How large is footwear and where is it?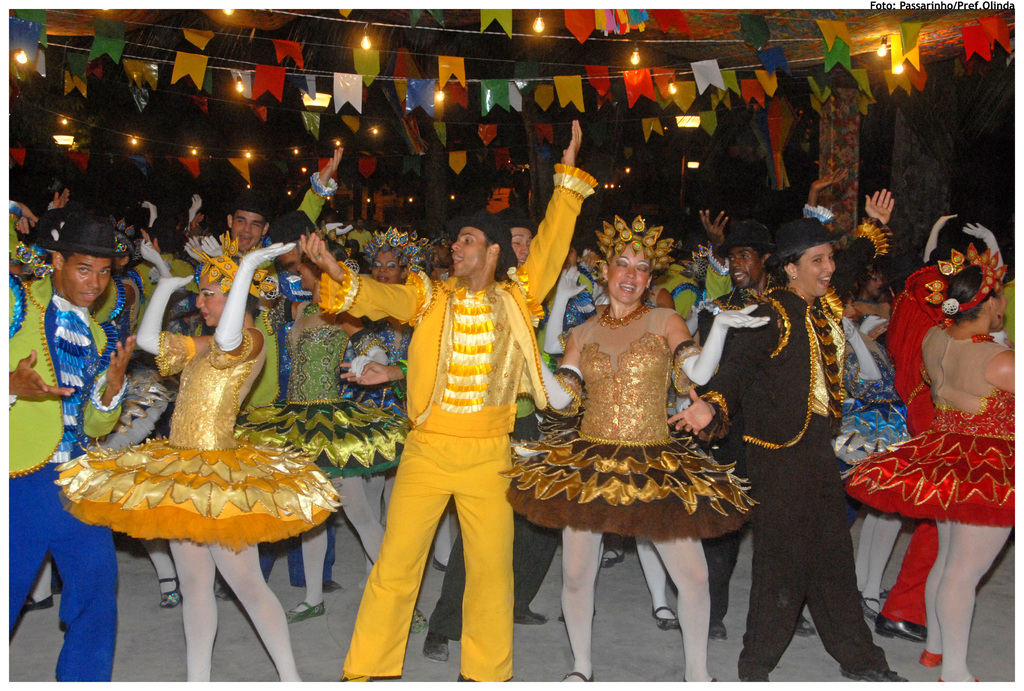
Bounding box: detection(936, 675, 975, 681).
